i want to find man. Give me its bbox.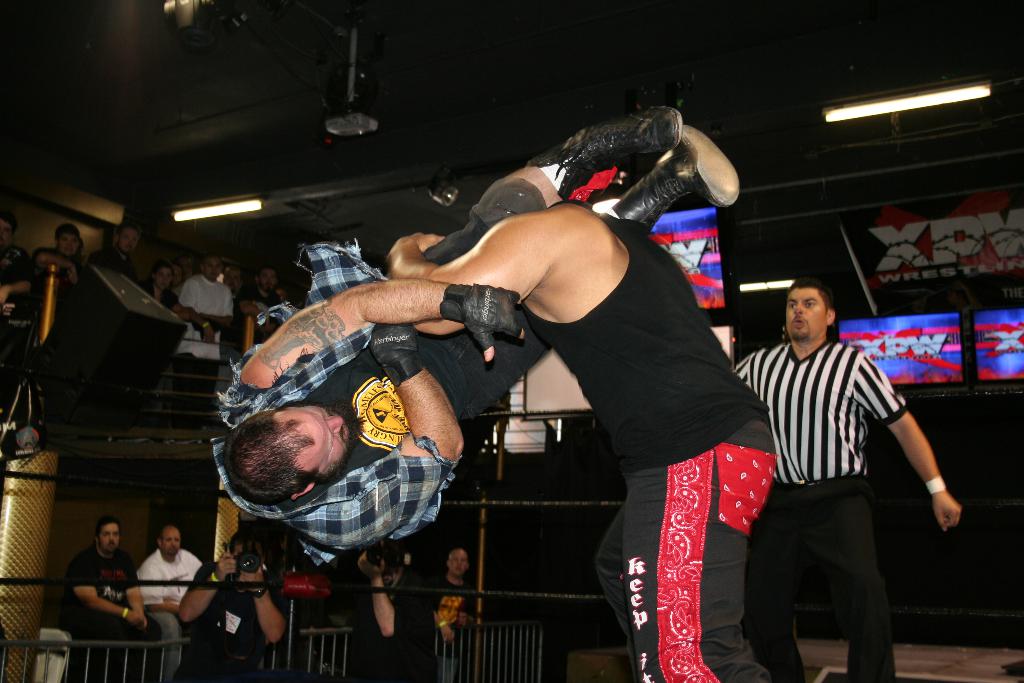
bbox(31, 225, 83, 285).
